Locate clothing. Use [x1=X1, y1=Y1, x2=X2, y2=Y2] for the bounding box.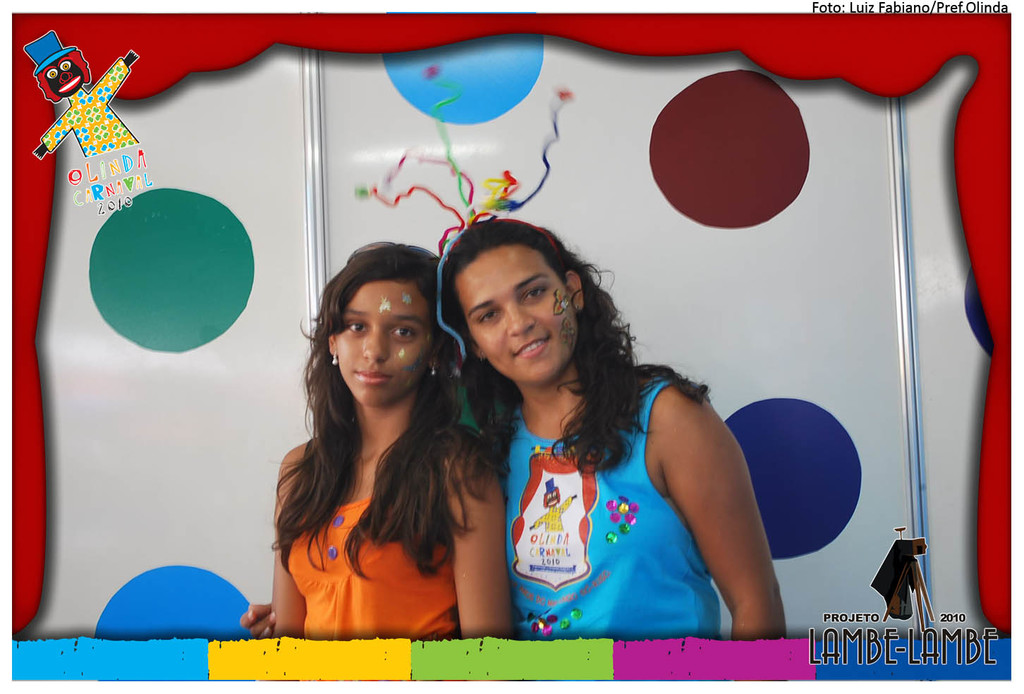
[x1=477, y1=371, x2=726, y2=635].
